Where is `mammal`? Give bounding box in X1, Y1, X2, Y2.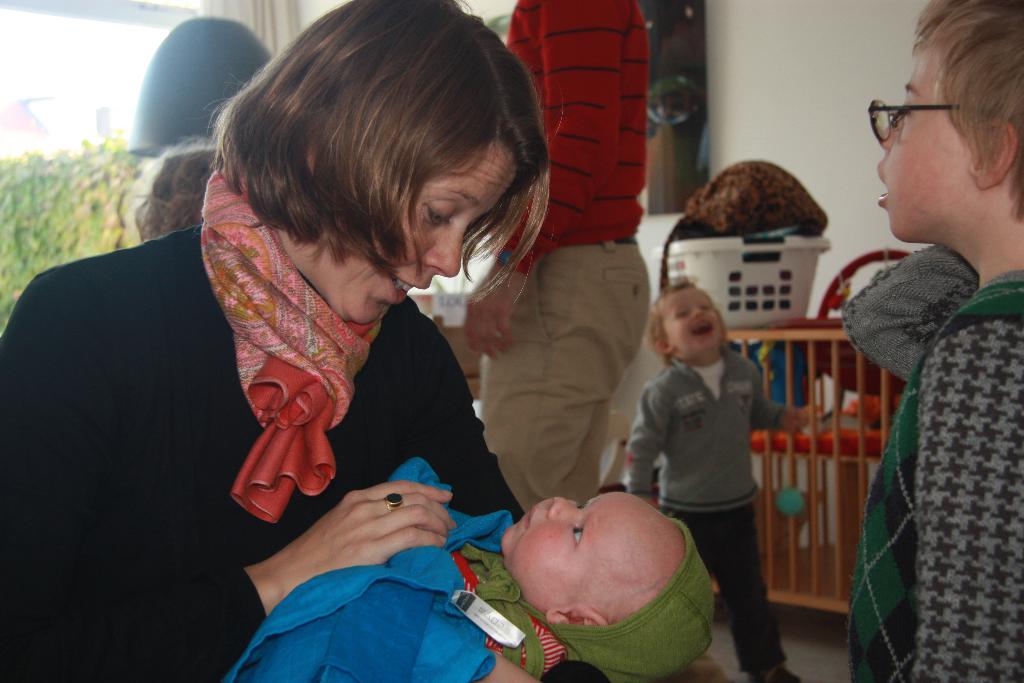
627, 277, 822, 682.
